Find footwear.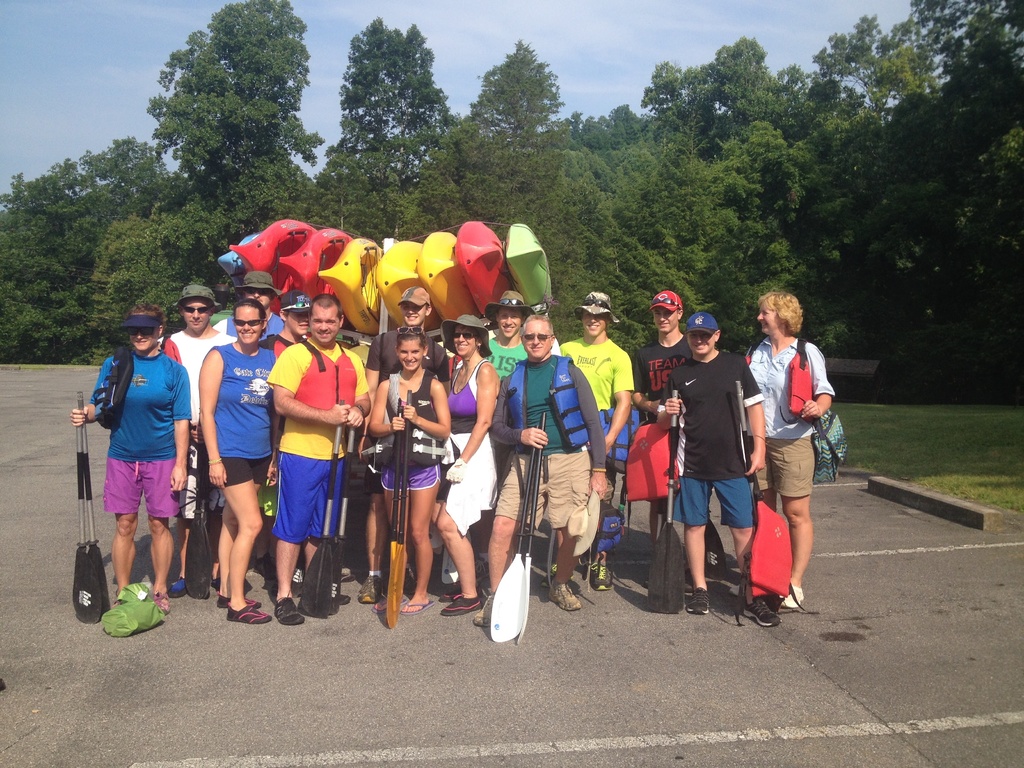
box=[474, 594, 499, 627].
